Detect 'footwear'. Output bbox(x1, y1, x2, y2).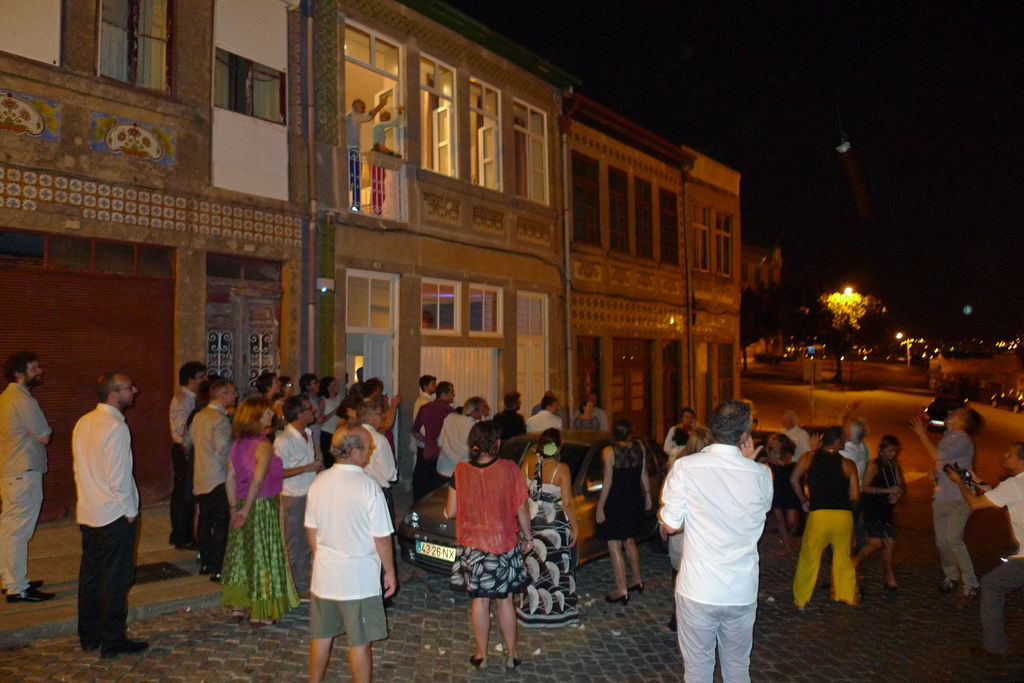
bbox(174, 535, 199, 554).
